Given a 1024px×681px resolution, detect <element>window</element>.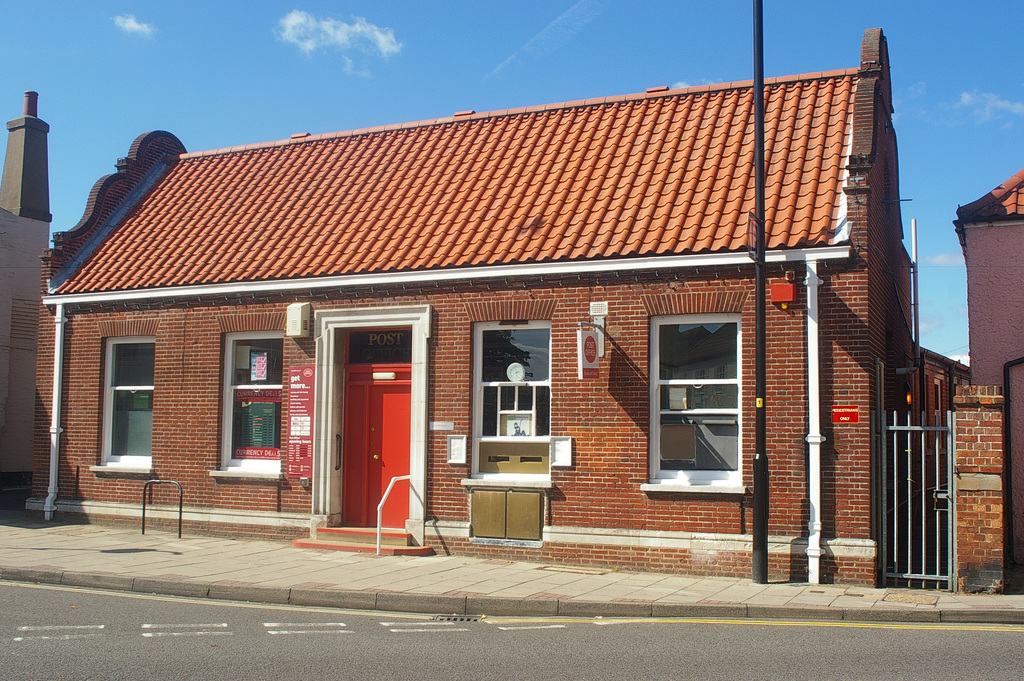
x1=216 y1=329 x2=278 y2=480.
